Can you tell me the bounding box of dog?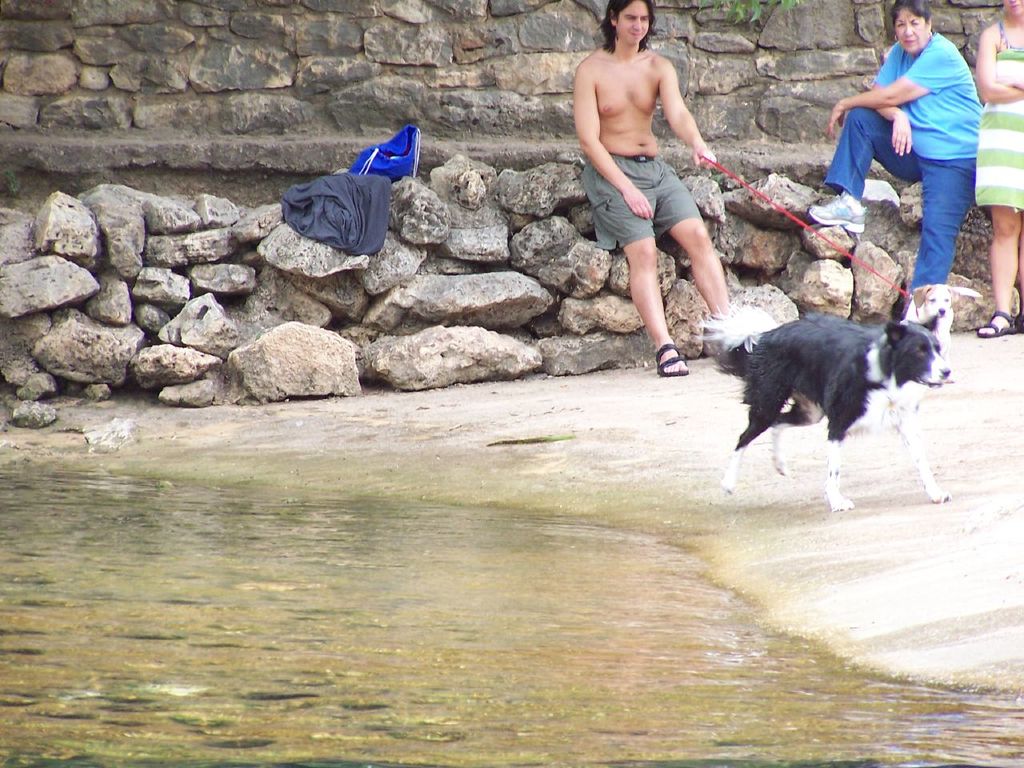
rect(694, 295, 953, 511).
